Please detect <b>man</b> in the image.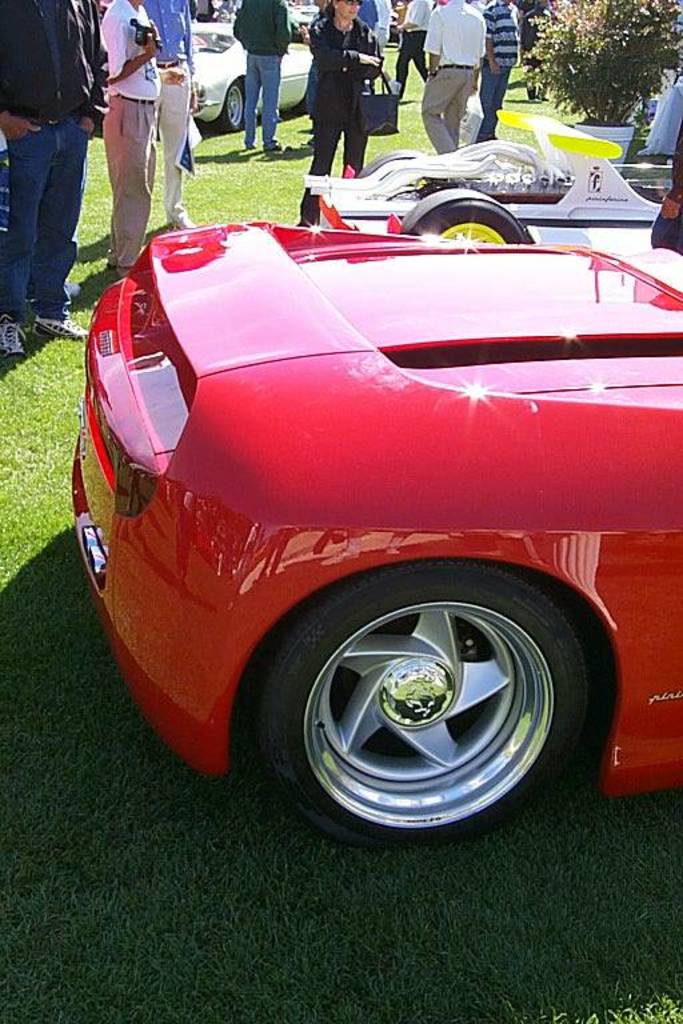
[0,0,101,359].
